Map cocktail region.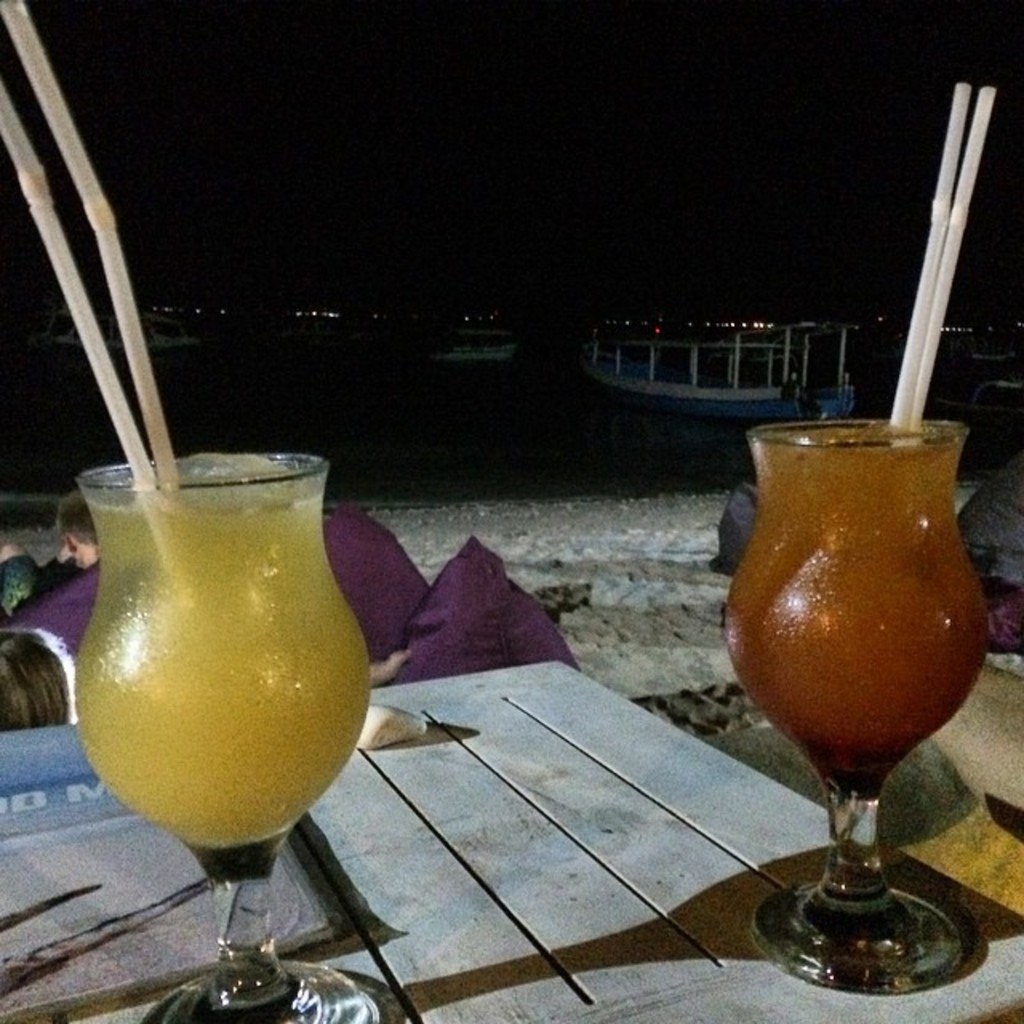
Mapped to (718,77,1002,998).
